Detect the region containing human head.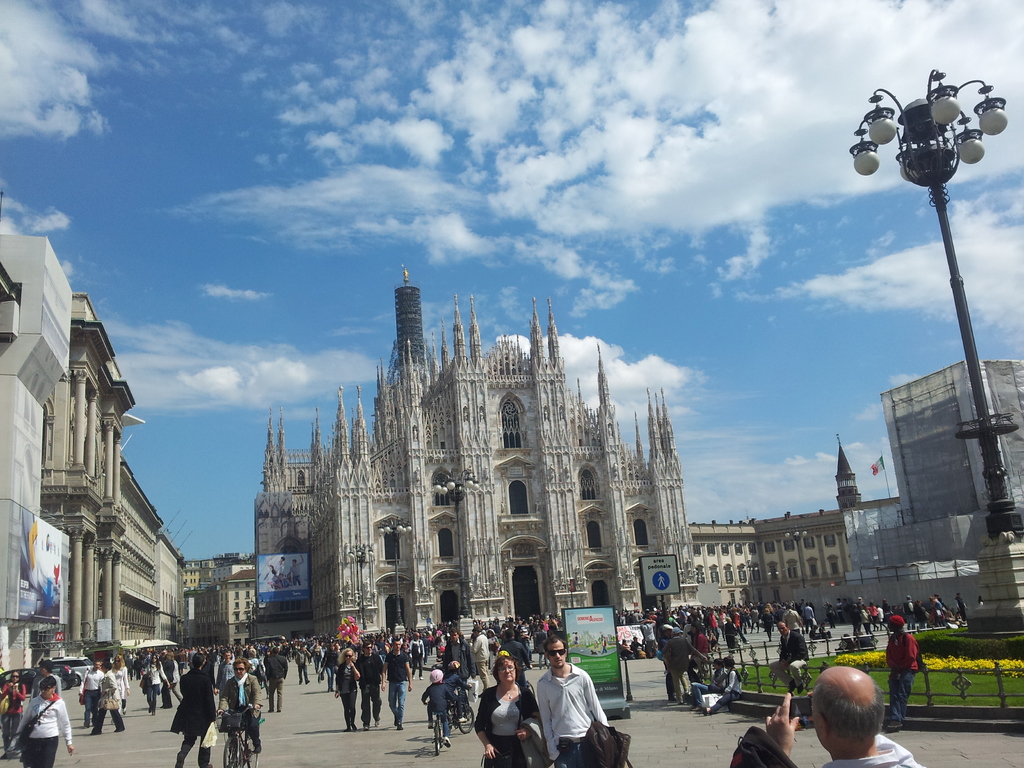
pyautogui.locateOnScreen(495, 656, 516, 684).
